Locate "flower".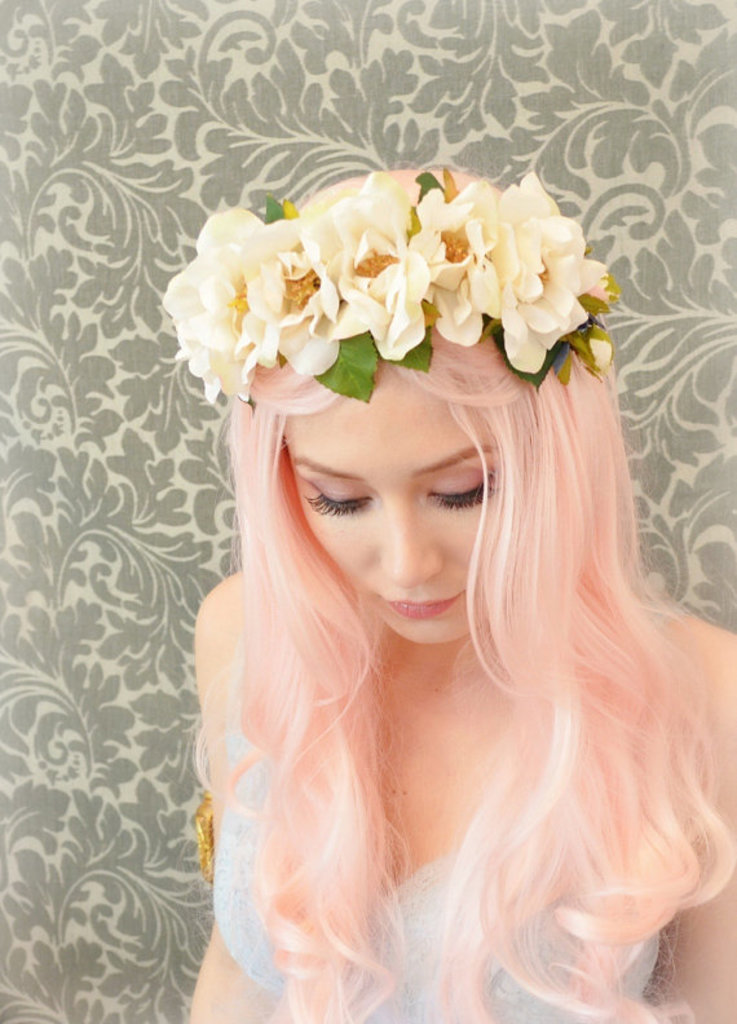
Bounding box: 318 171 446 352.
